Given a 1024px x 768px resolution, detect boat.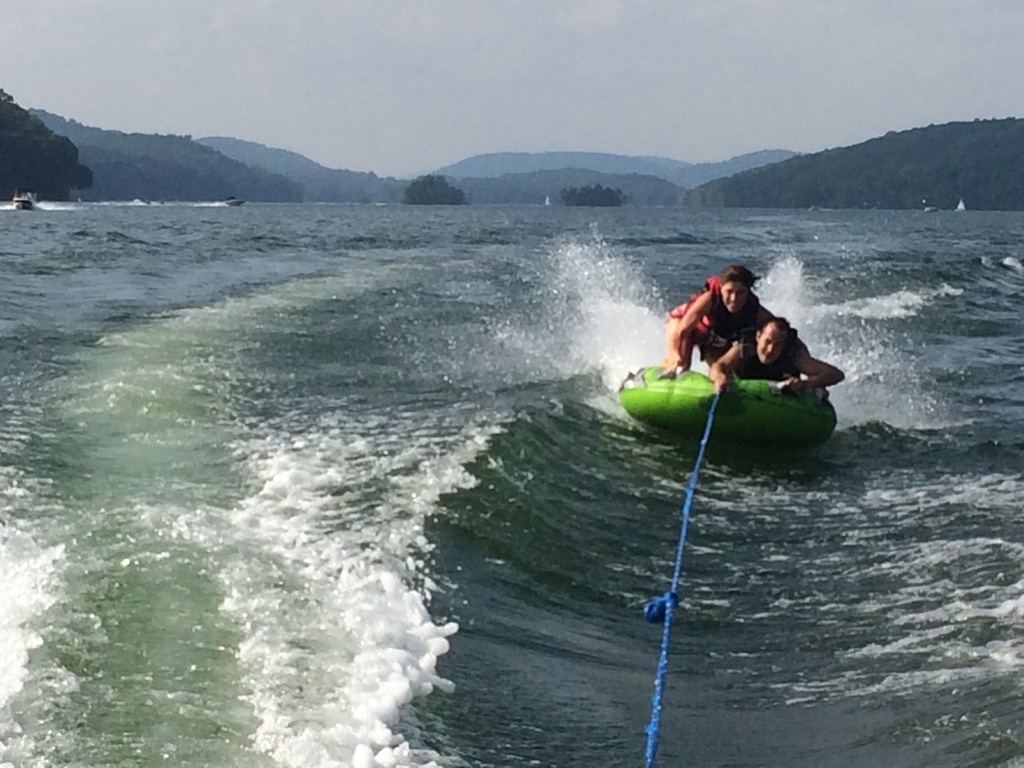
Rect(12, 193, 33, 211).
